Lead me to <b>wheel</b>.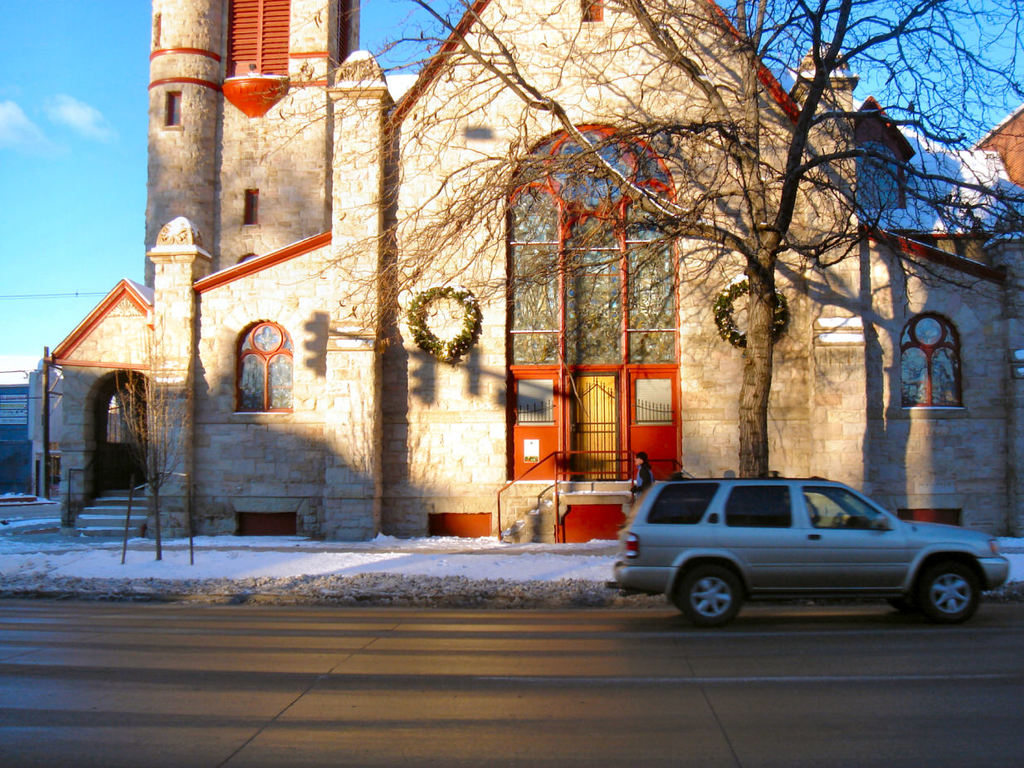
Lead to (x1=925, y1=562, x2=980, y2=624).
